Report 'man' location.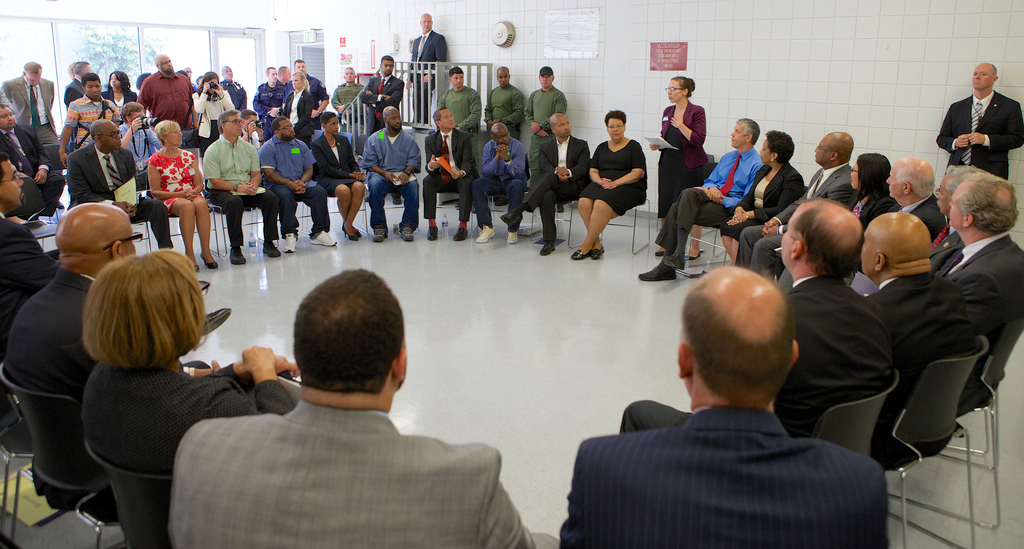
Report: [left=248, top=67, right=290, bottom=119].
